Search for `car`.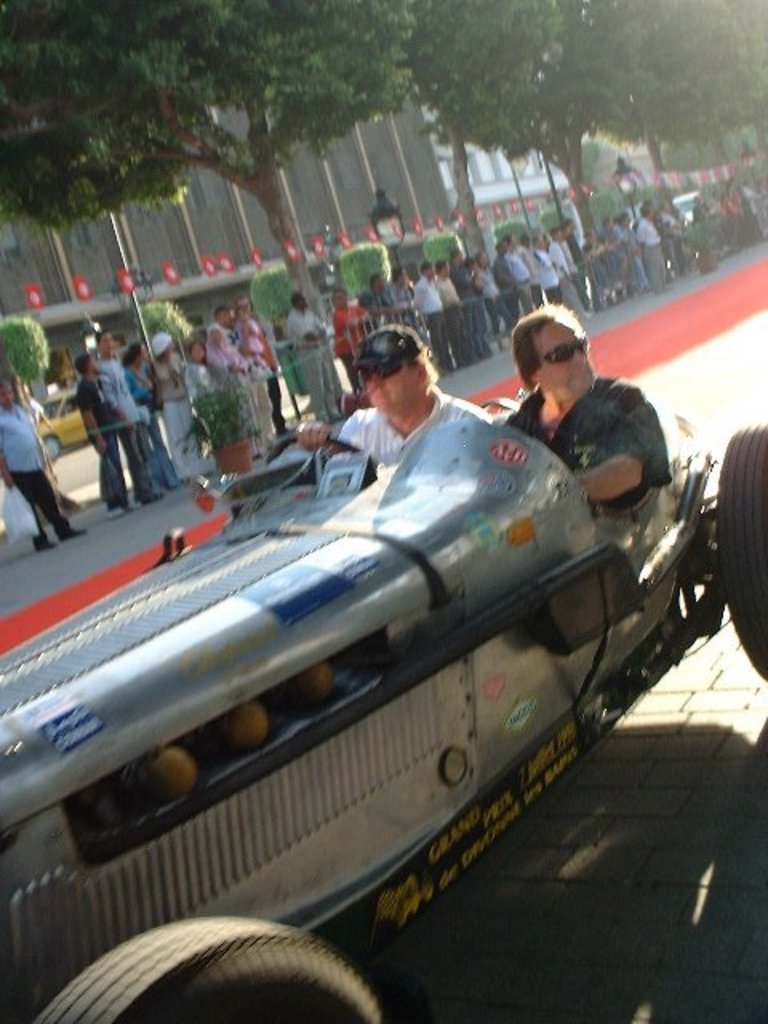
Found at {"x1": 5, "y1": 304, "x2": 669, "y2": 994}.
